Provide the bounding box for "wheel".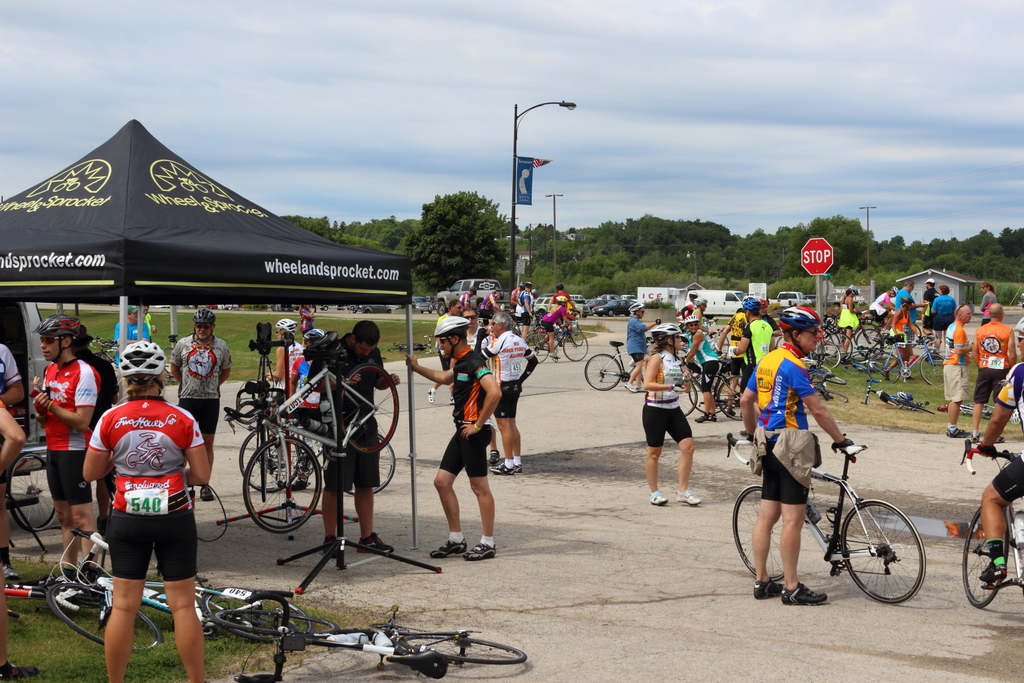
left=689, top=371, right=733, bottom=416.
